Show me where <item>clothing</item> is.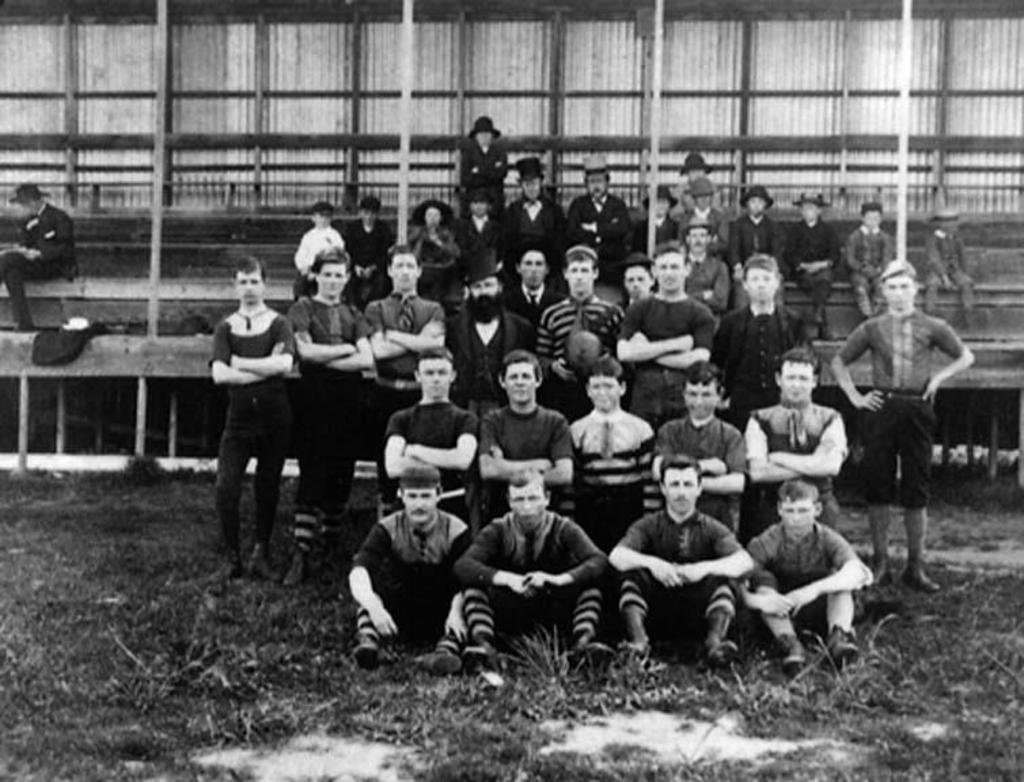
<item>clothing</item> is at [left=497, top=276, right=557, bottom=333].
